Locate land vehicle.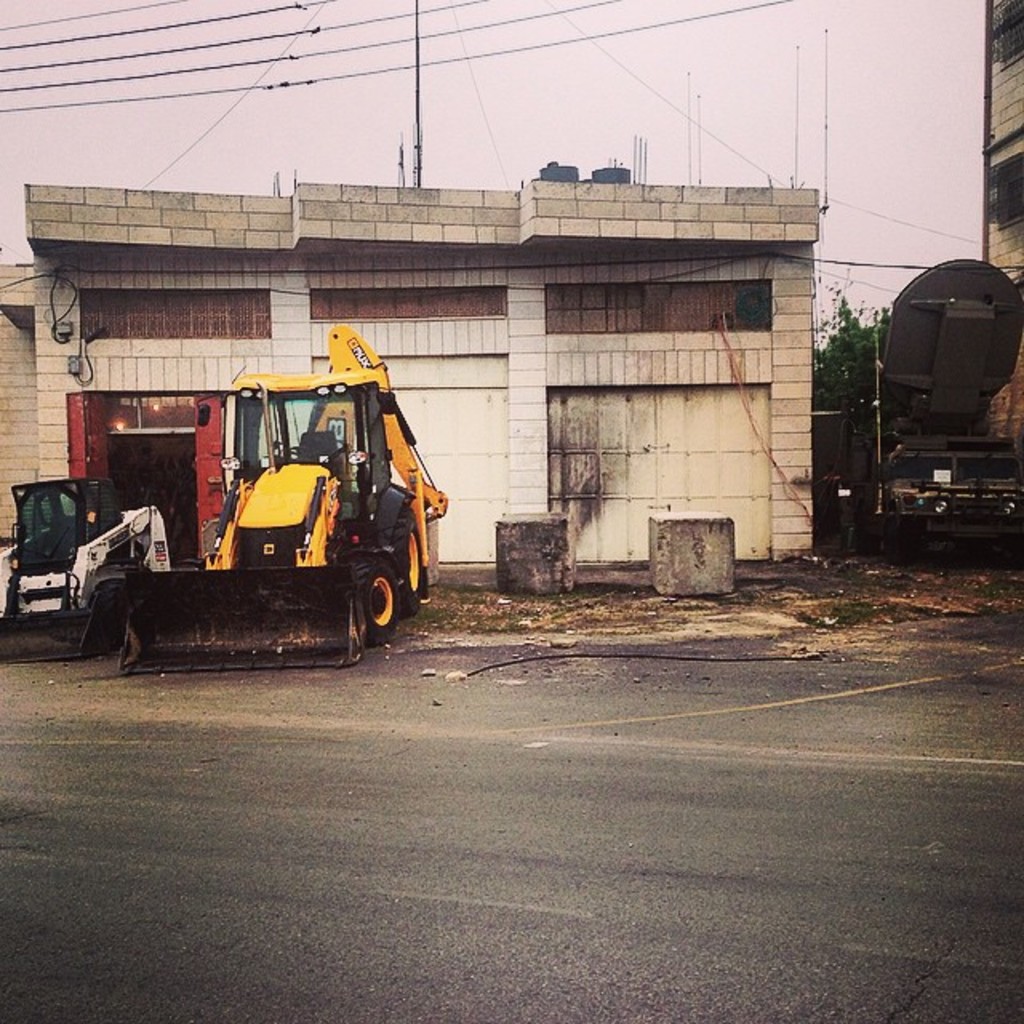
Bounding box: crop(816, 253, 1022, 563).
